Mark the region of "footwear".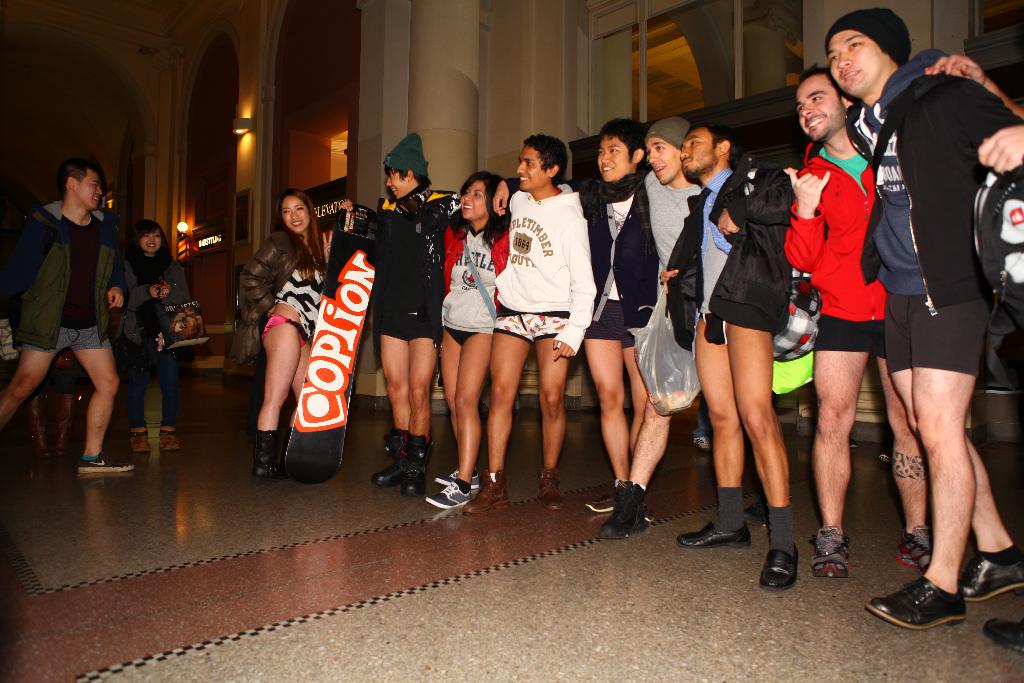
Region: x1=694, y1=438, x2=712, y2=454.
